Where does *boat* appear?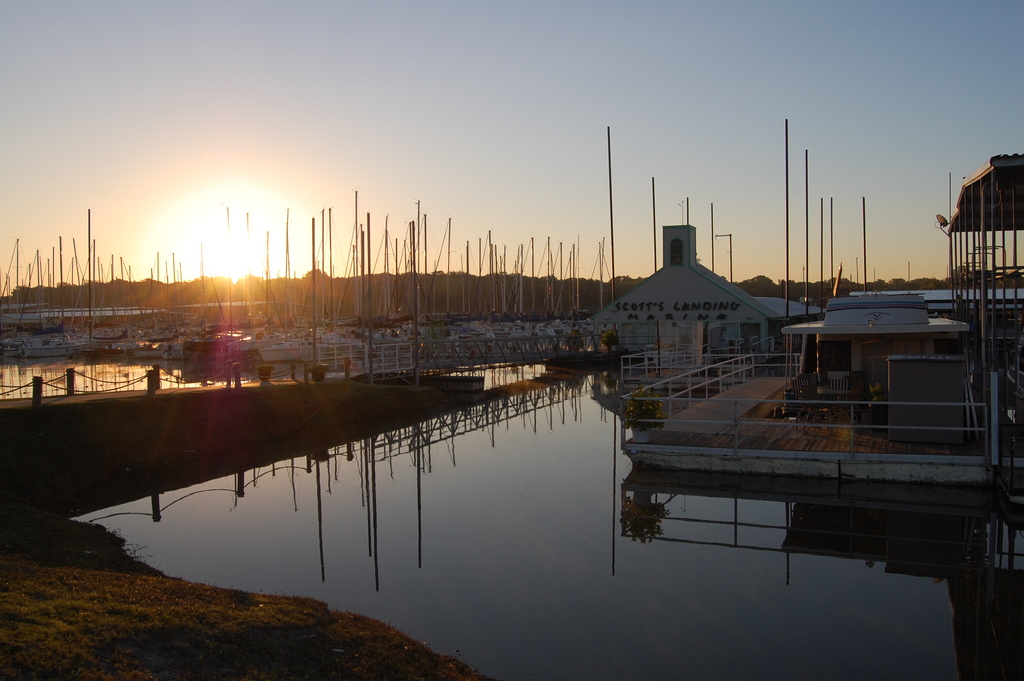
Appears at <box>21,334,92,359</box>.
